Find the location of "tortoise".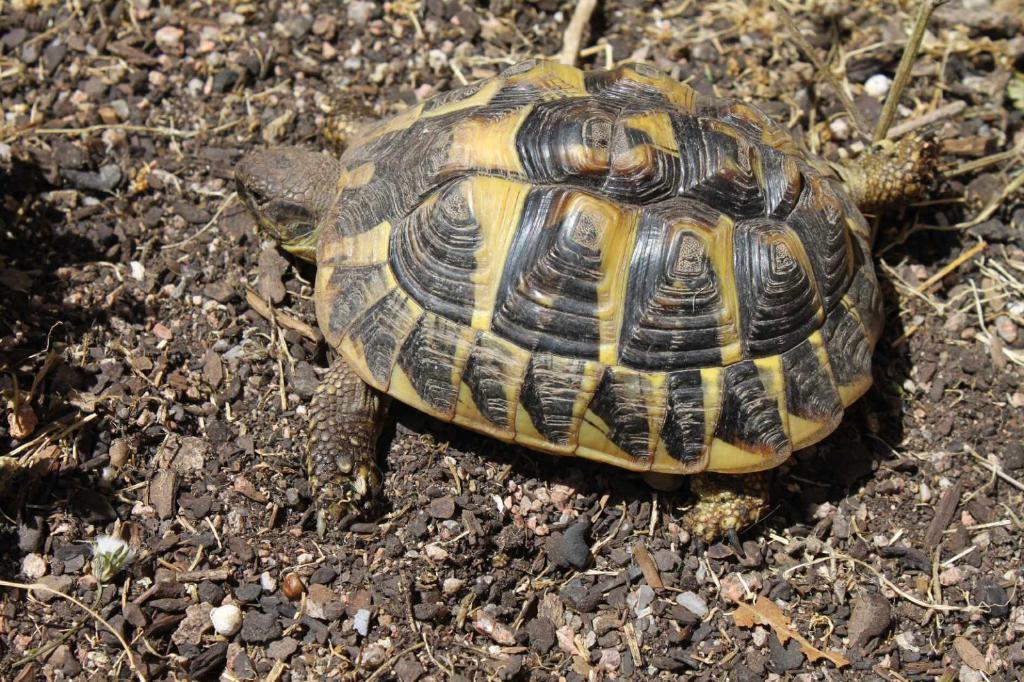
Location: pyautogui.locateOnScreen(230, 51, 946, 562).
